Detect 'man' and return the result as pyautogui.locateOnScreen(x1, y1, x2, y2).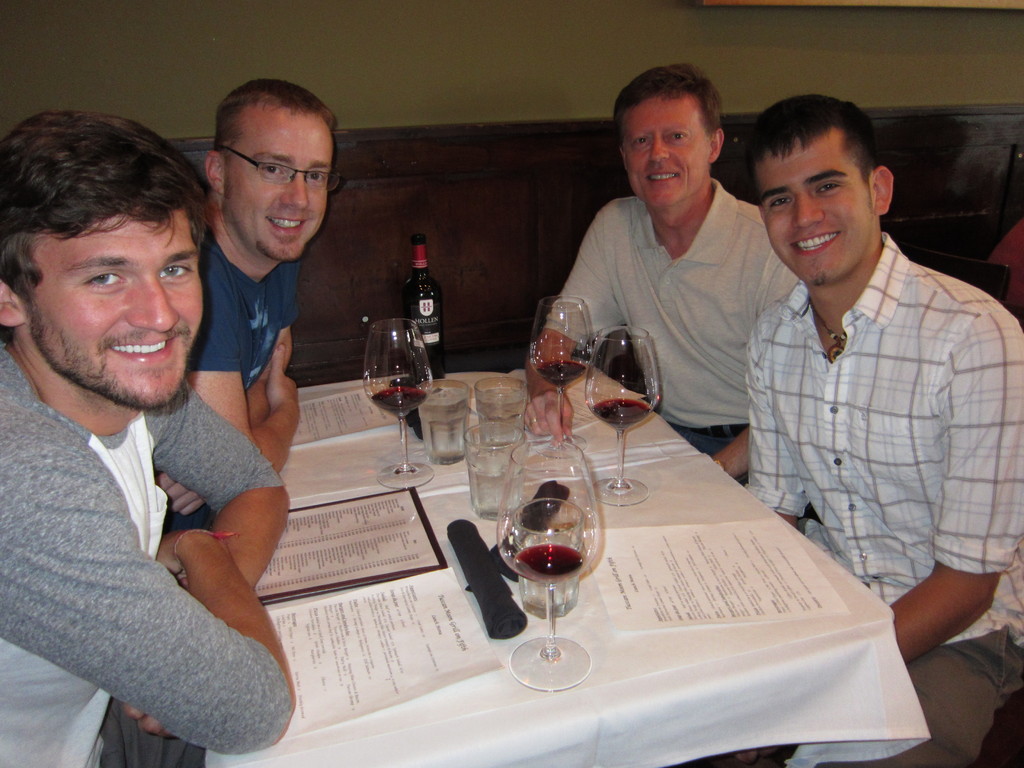
pyautogui.locateOnScreen(523, 63, 806, 492).
